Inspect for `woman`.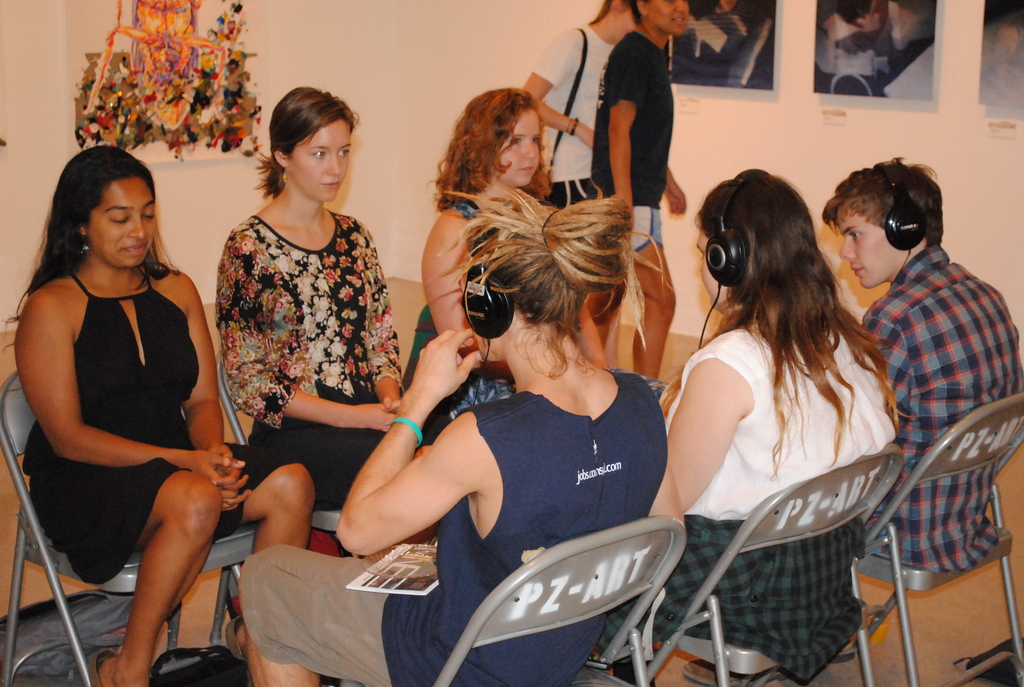
Inspection: [x1=14, y1=144, x2=313, y2=686].
